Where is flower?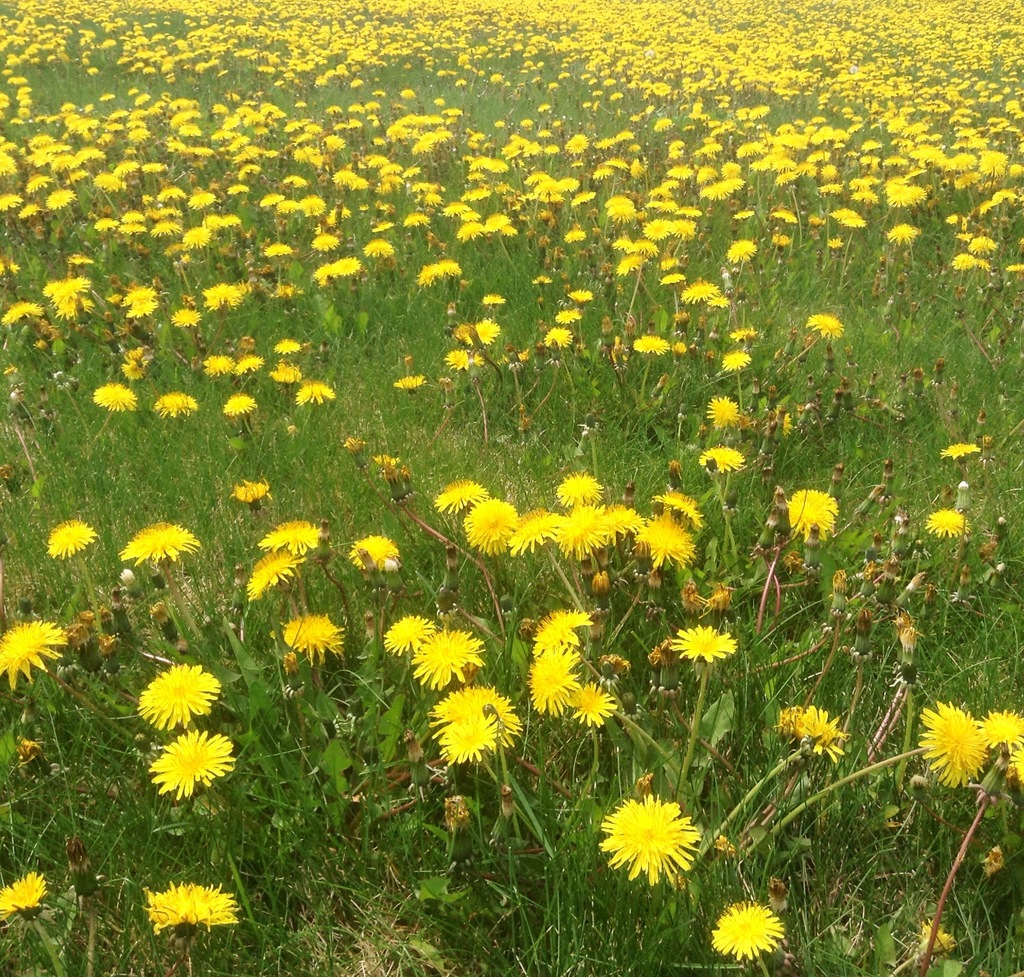
locate(701, 442, 755, 475).
